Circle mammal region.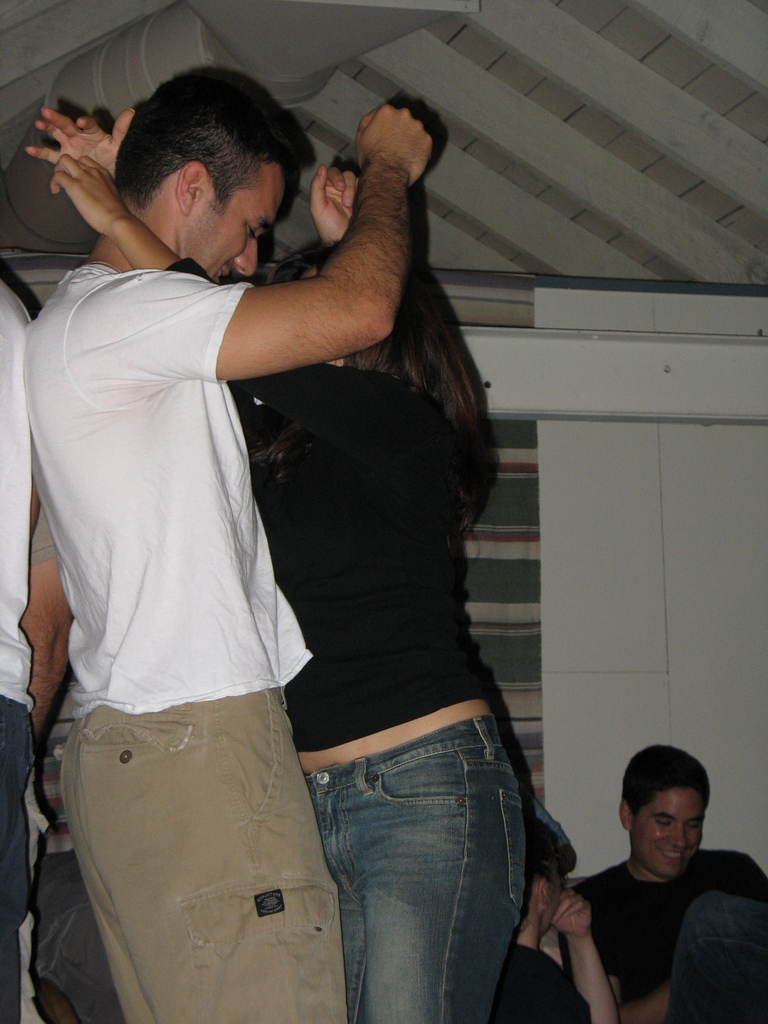
Region: BBox(33, 673, 115, 1021).
